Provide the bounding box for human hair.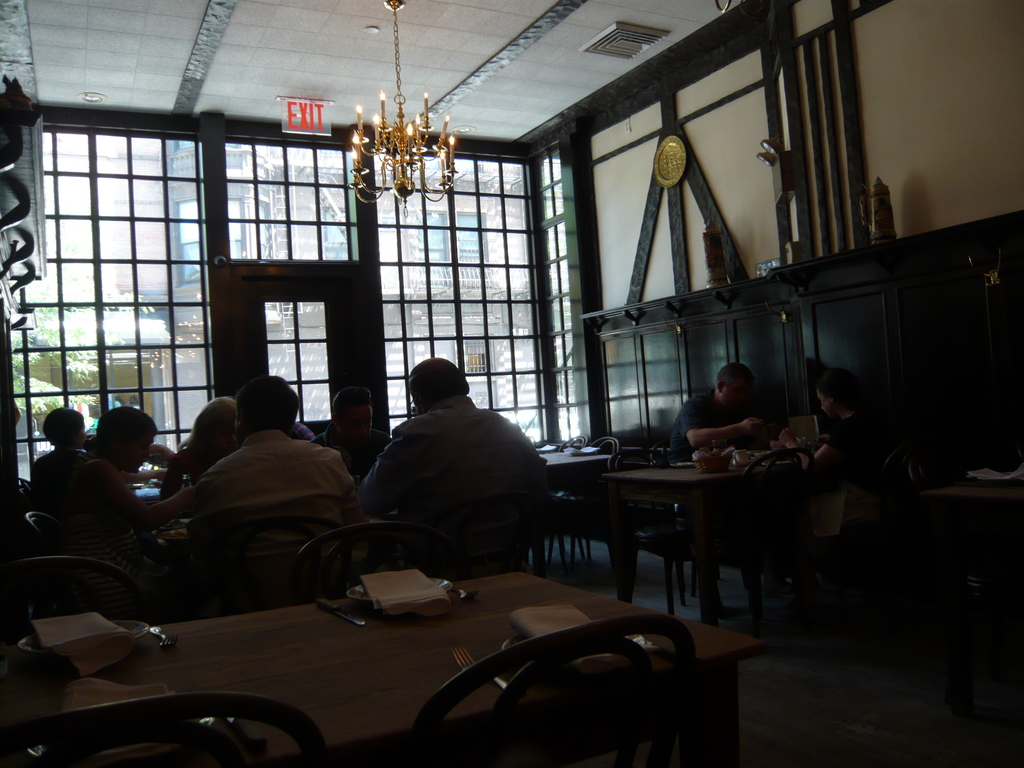
crop(231, 376, 302, 436).
